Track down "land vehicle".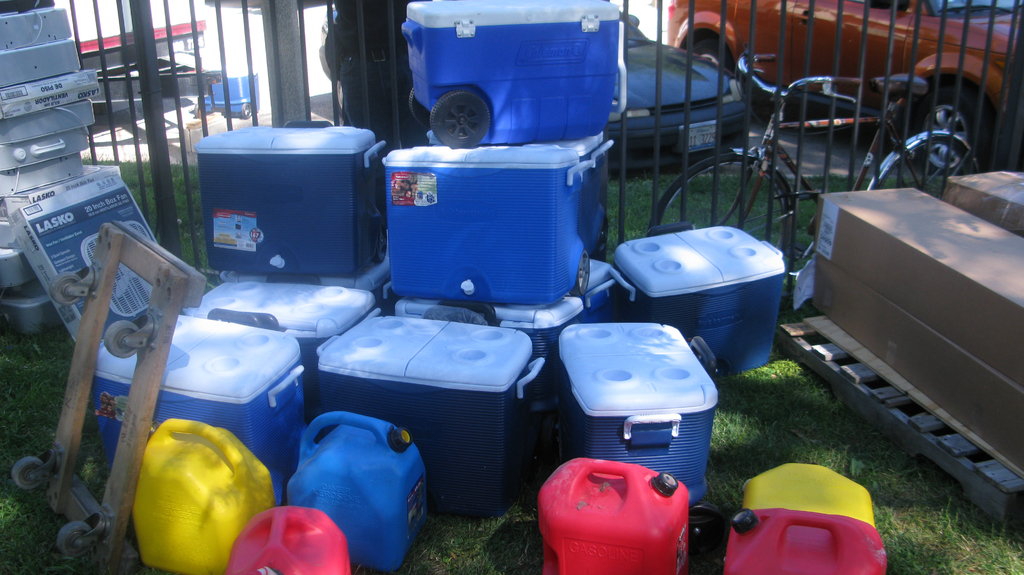
Tracked to left=664, top=0, right=1023, bottom=175.
